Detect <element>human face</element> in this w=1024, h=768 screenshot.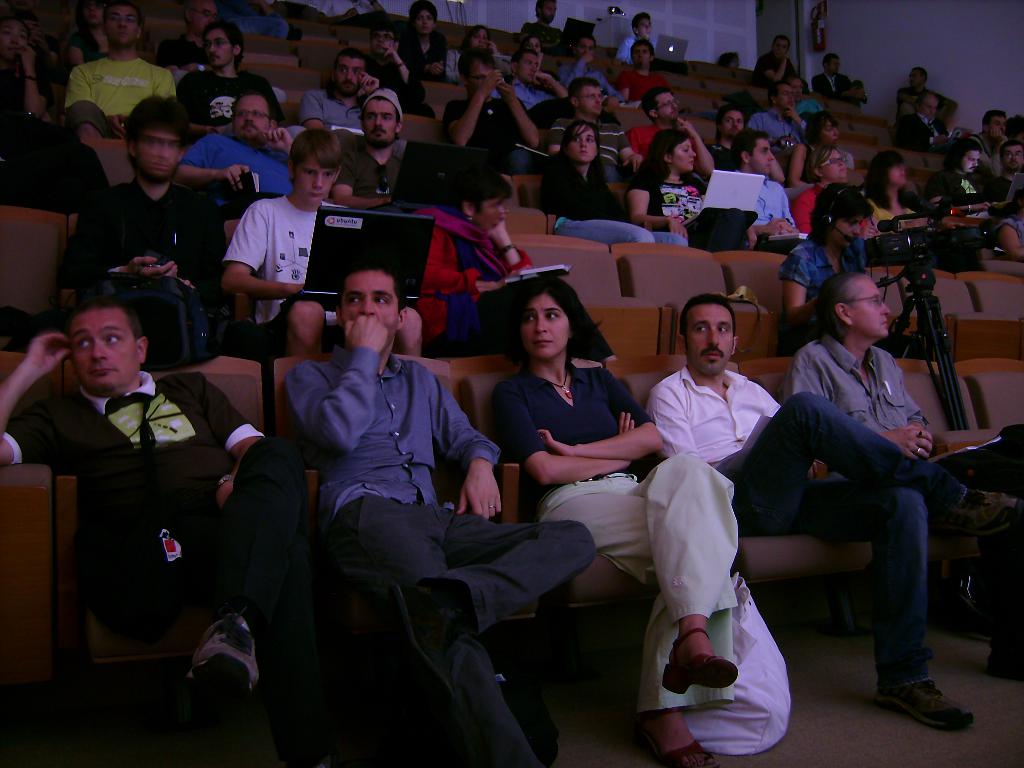
Detection: (left=575, top=36, right=594, bottom=57).
